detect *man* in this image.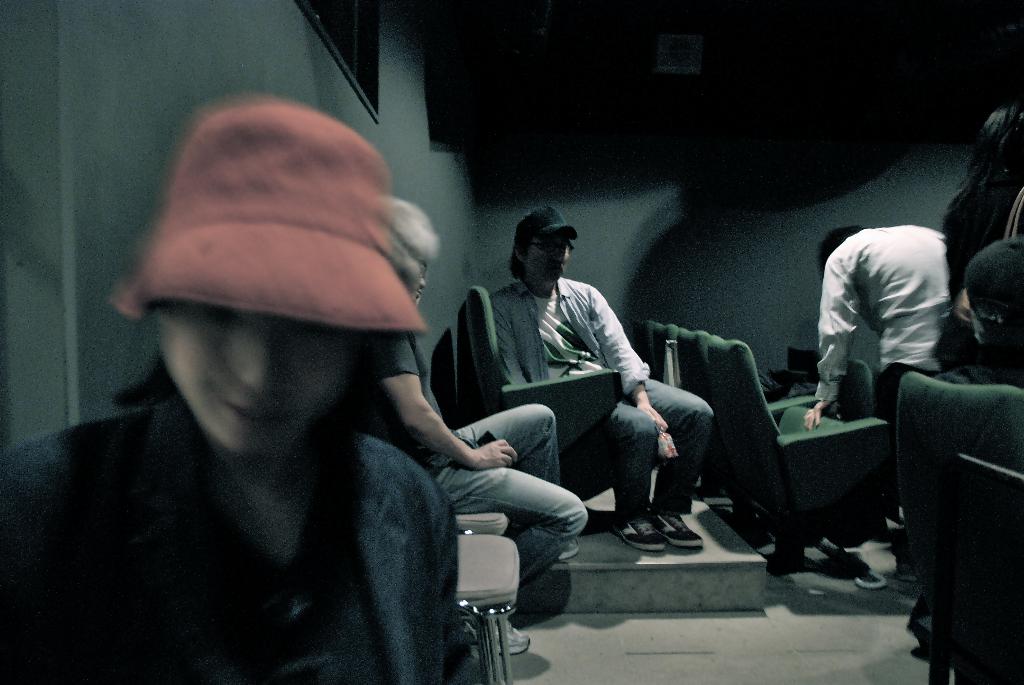
Detection: detection(362, 198, 586, 623).
